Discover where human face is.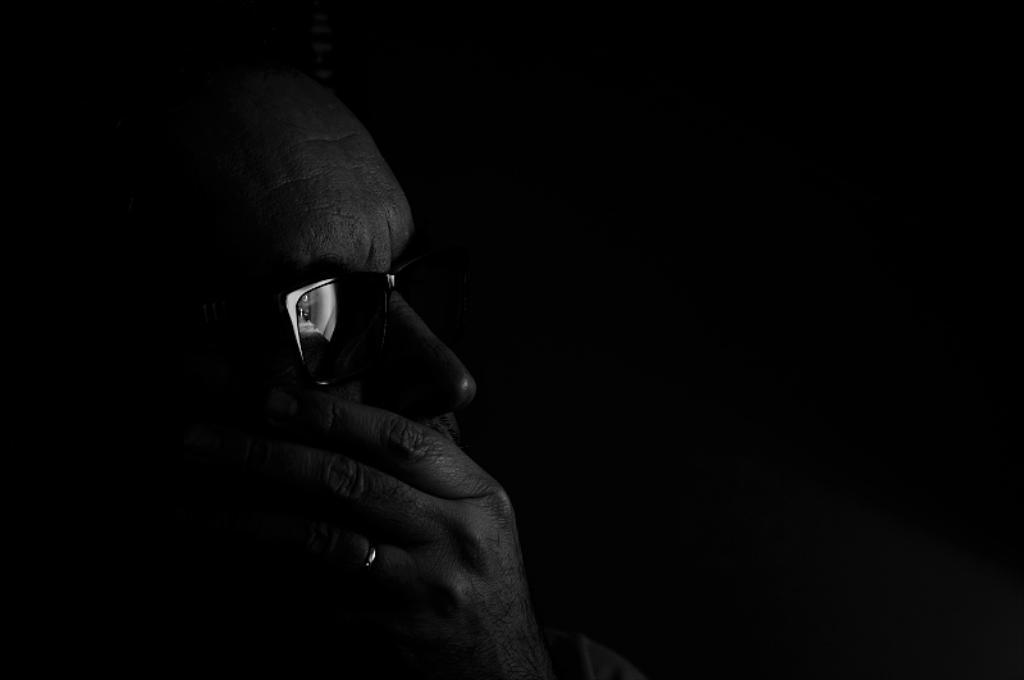
Discovered at rect(87, 55, 479, 672).
